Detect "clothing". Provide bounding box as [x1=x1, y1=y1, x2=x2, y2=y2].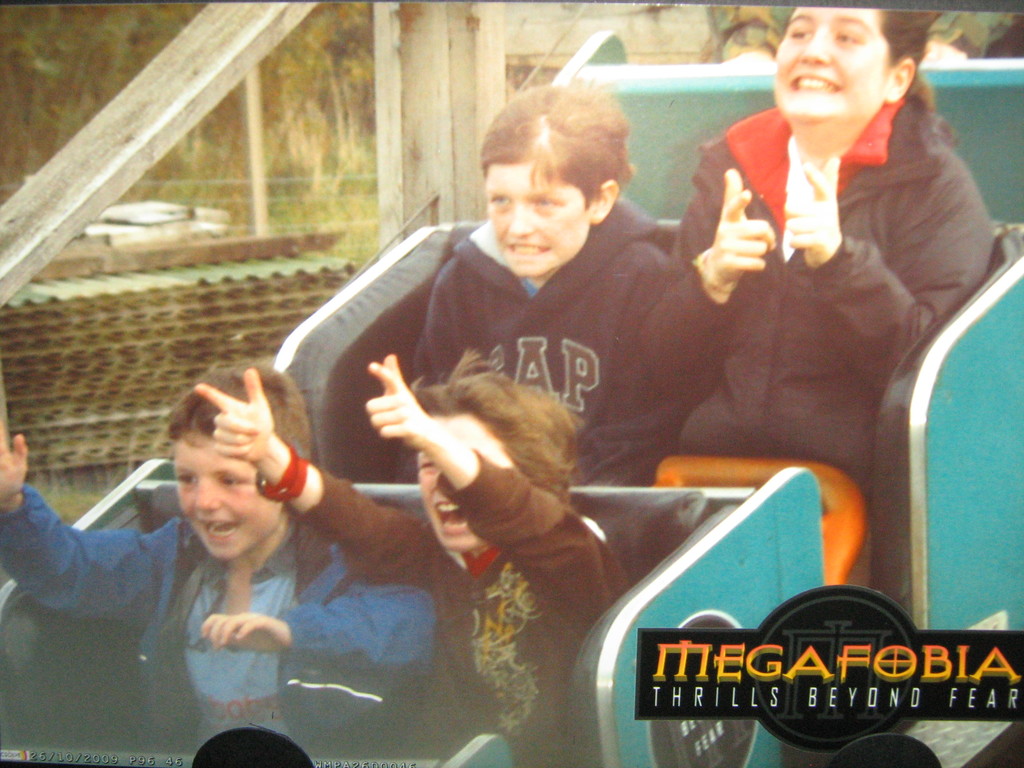
[x1=294, y1=463, x2=628, y2=767].
